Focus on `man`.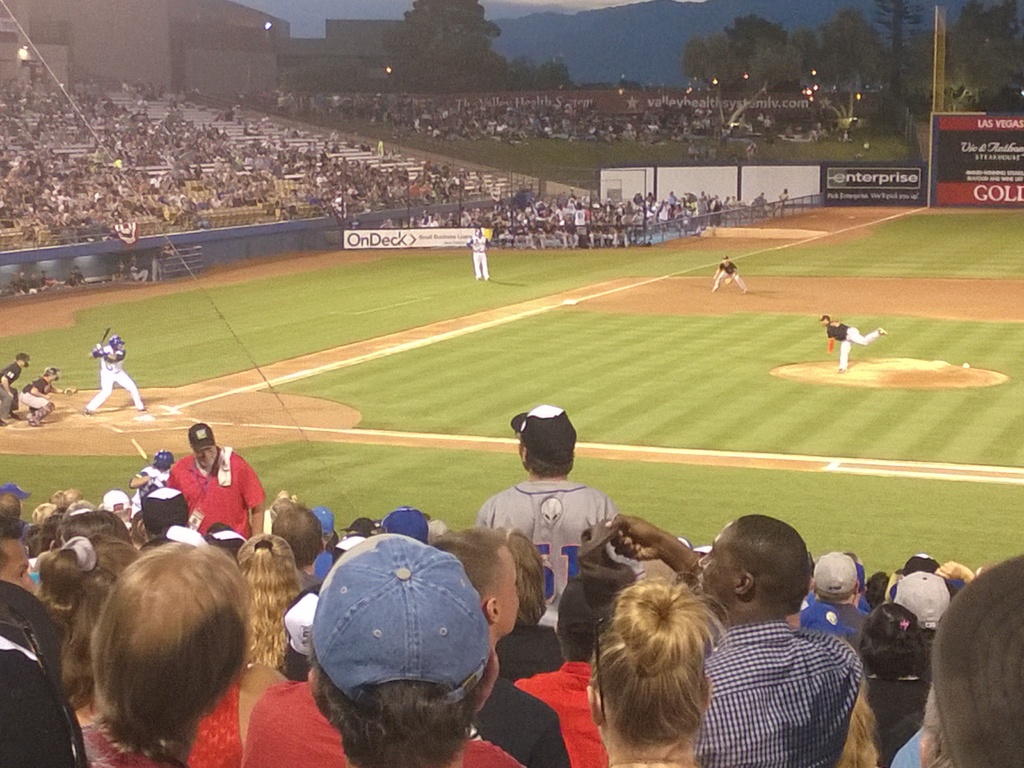
Focused at box=[165, 423, 266, 546].
